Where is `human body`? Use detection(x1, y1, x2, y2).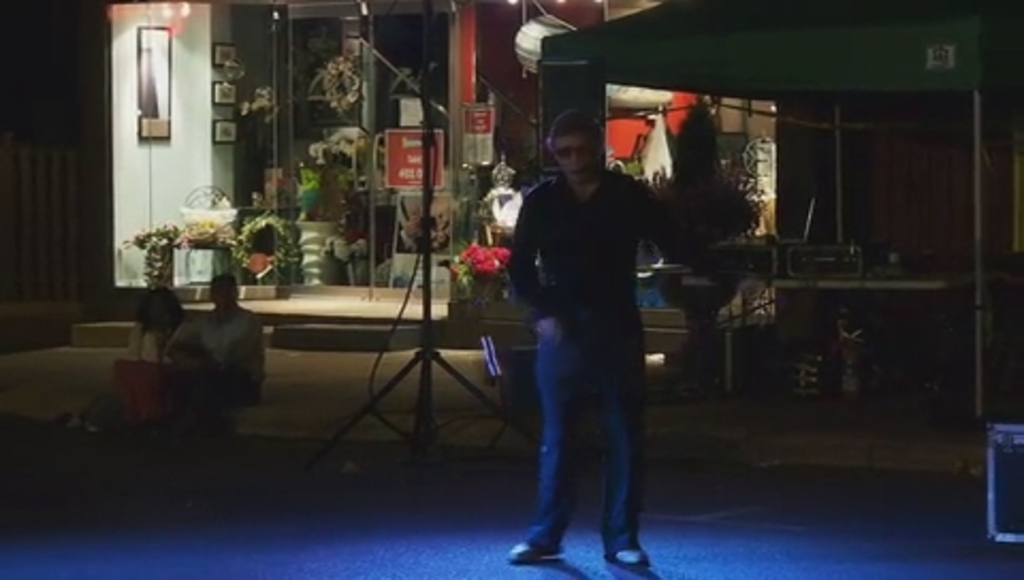
detection(510, 94, 668, 571).
